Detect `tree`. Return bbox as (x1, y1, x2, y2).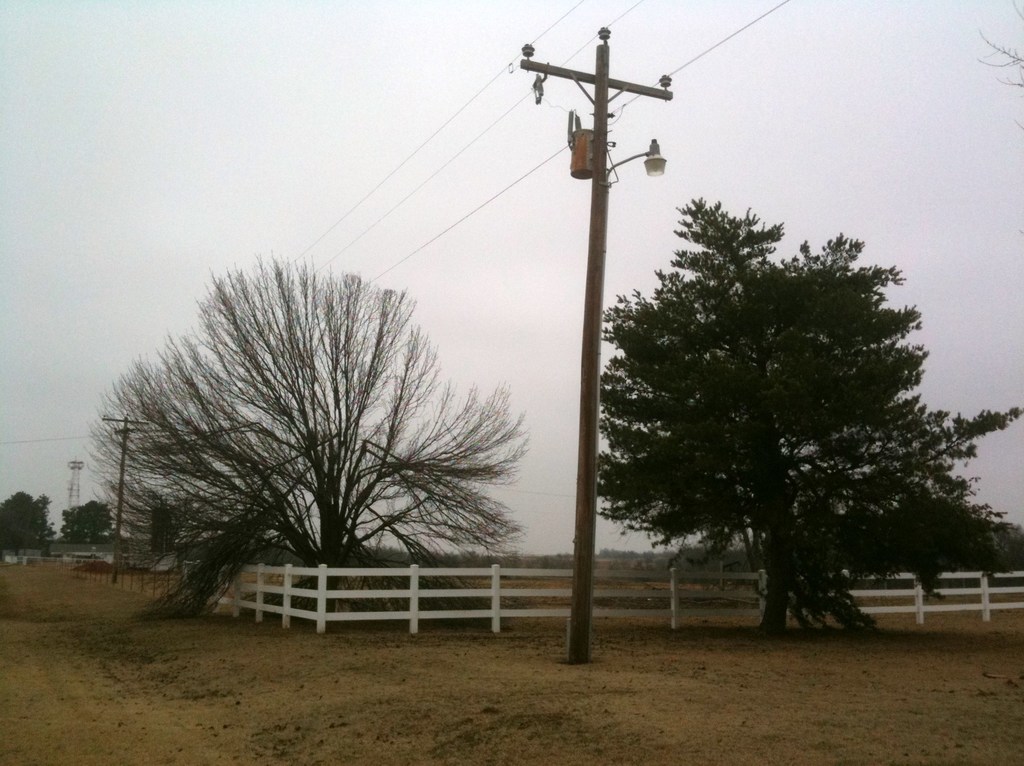
(0, 488, 52, 544).
